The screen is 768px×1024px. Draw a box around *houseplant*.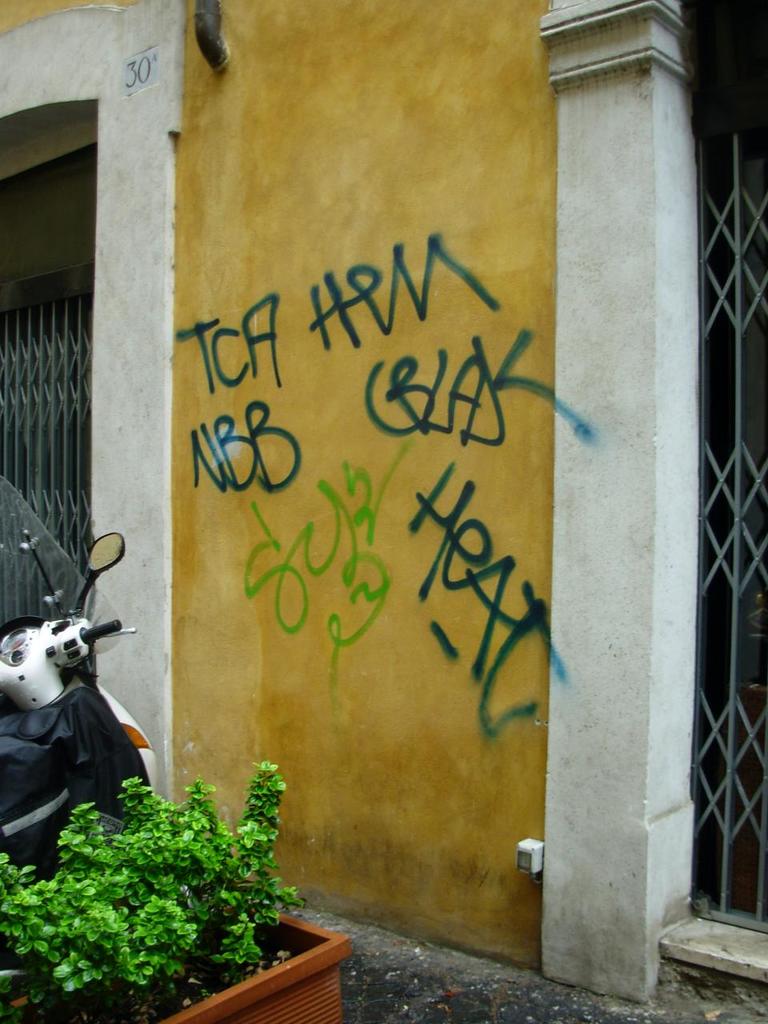
box=[0, 759, 354, 1023].
